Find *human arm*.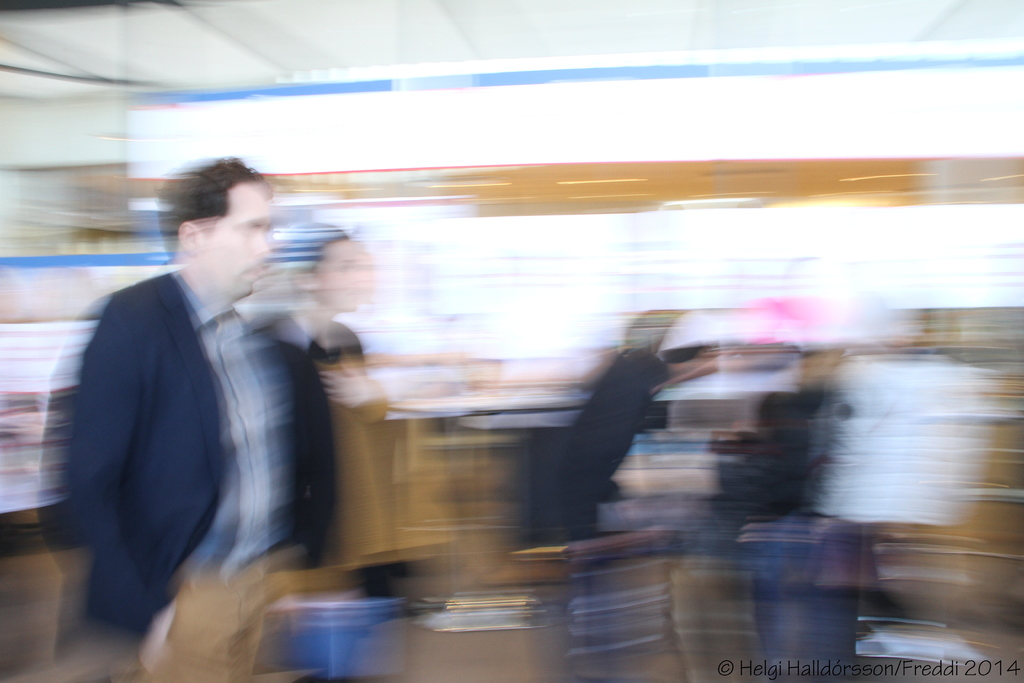
detection(37, 298, 124, 545).
